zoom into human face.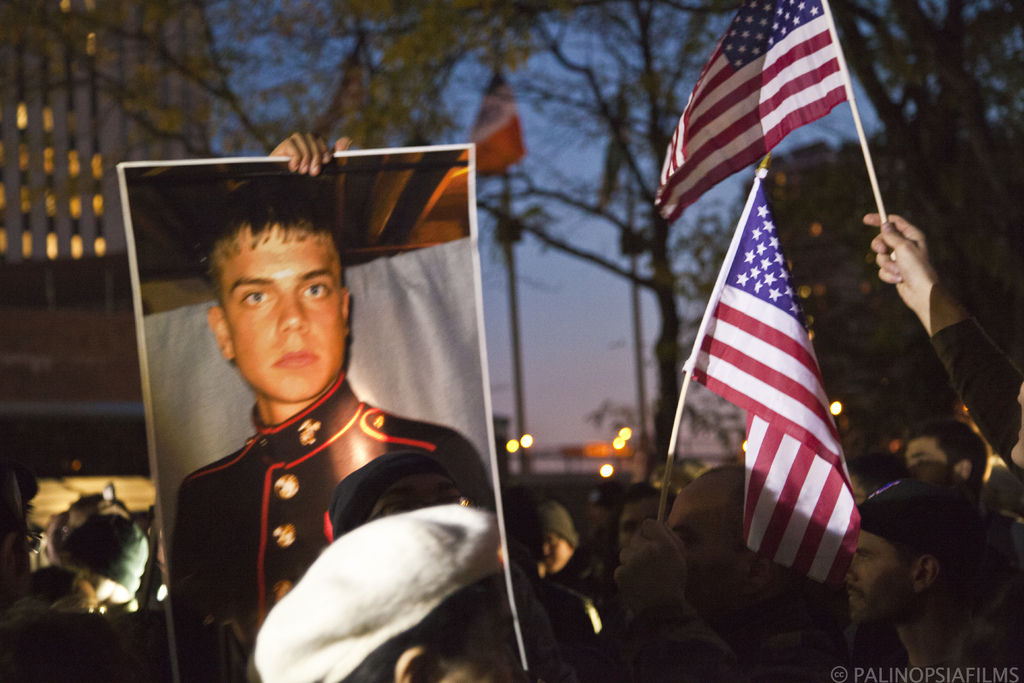
Zoom target: region(618, 494, 660, 550).
